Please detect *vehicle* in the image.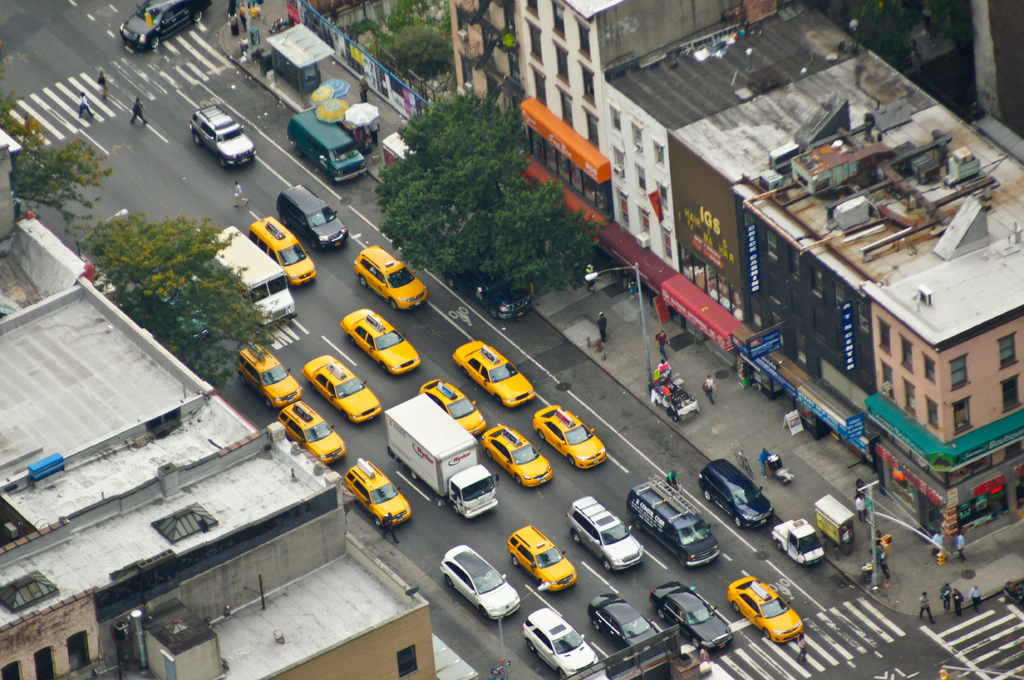
crop(530, 404, 607, 471).
